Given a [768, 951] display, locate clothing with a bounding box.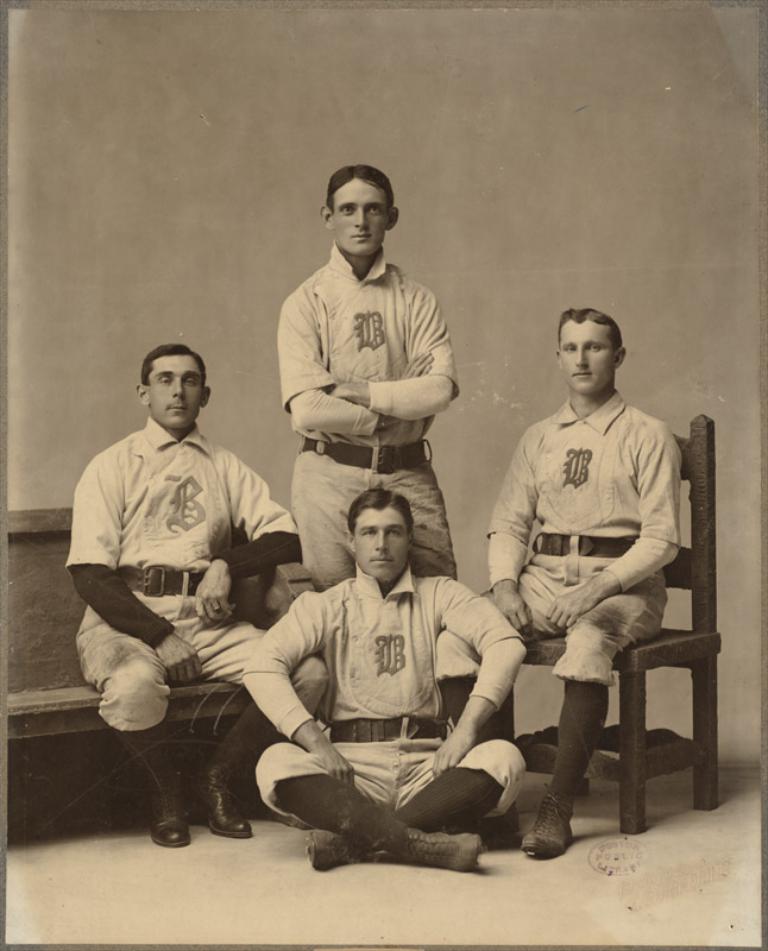
Located: detection(481, 393, 680, 775).
